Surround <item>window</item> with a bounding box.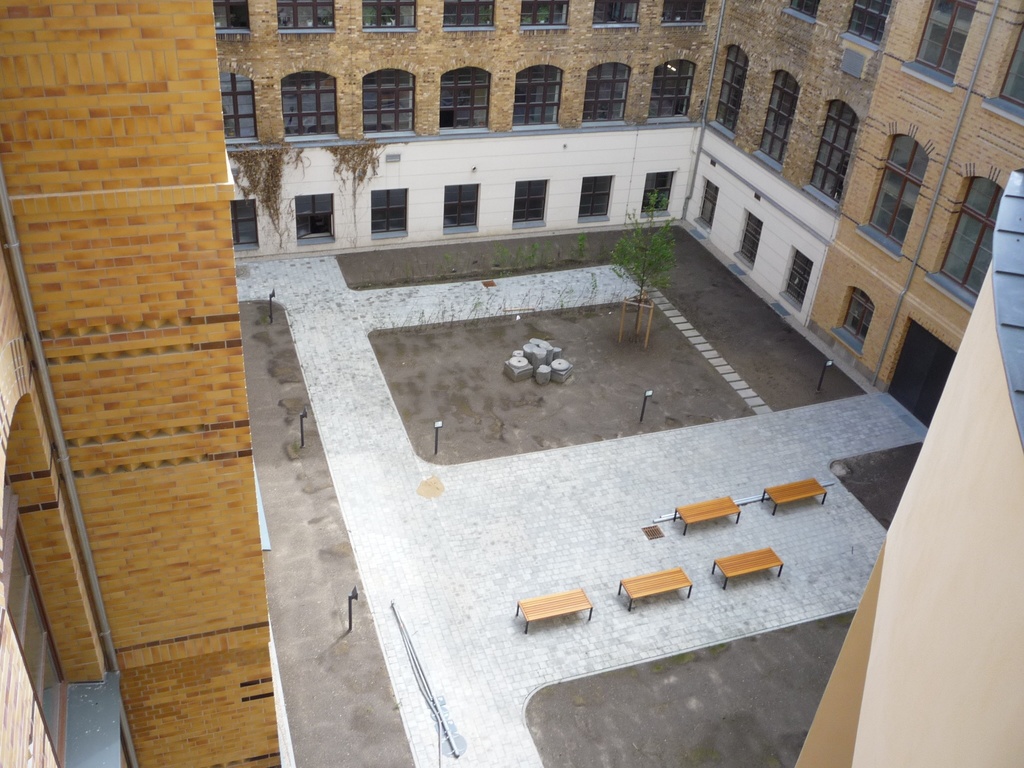
x1=294 y1=190 x2=334 y2=252.
